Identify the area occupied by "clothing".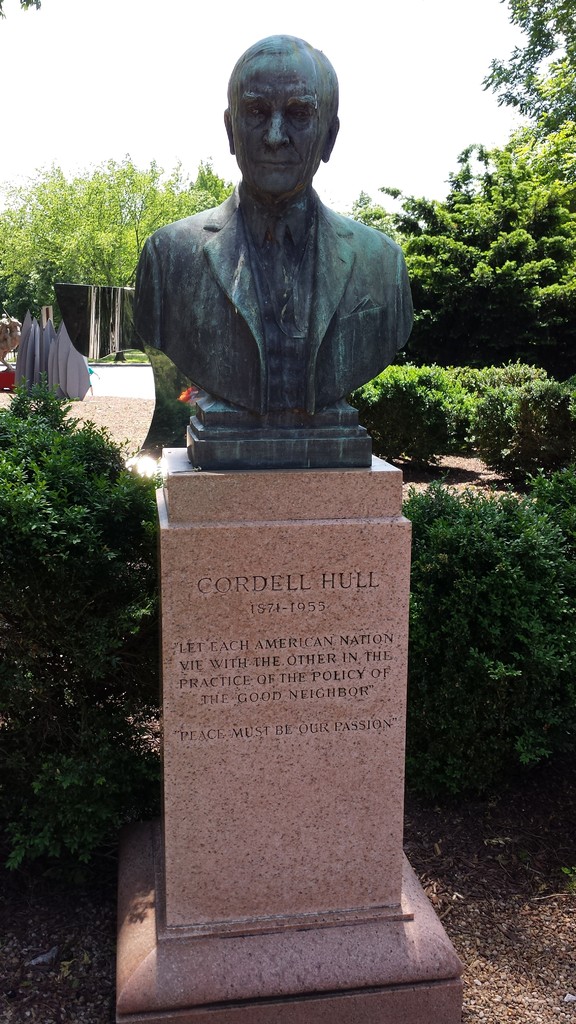
Area: bbox=[134, 180, 414, 417].
